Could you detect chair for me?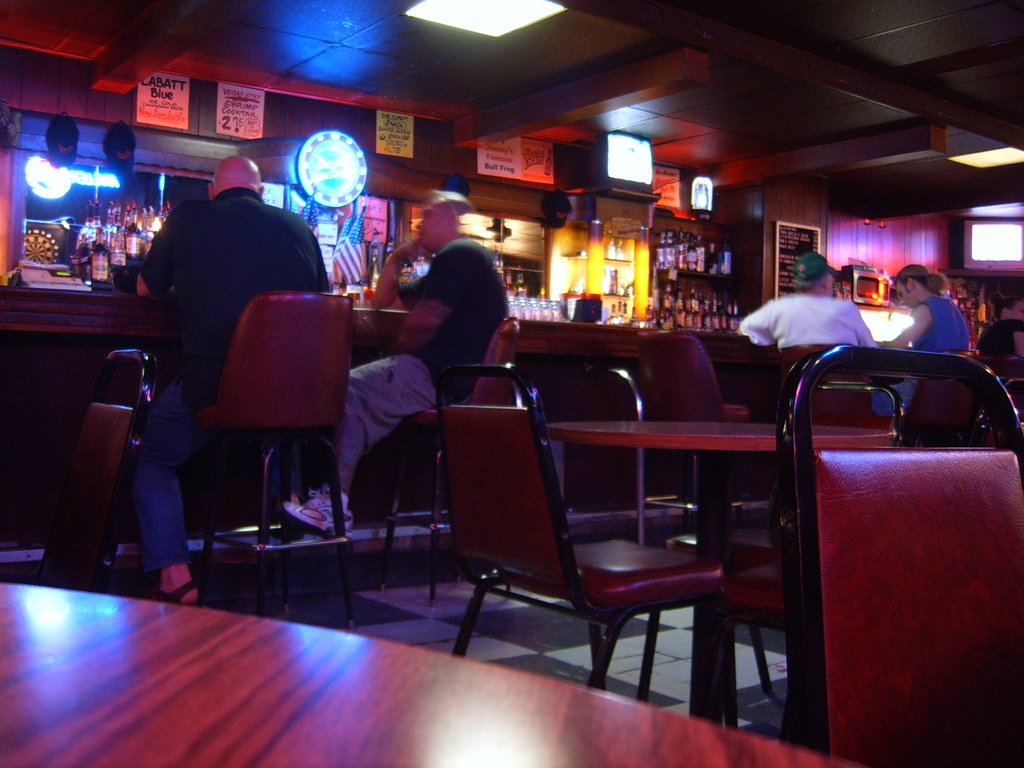
Detection result: [x1=385, y1=316, x2=524, y2=609].
